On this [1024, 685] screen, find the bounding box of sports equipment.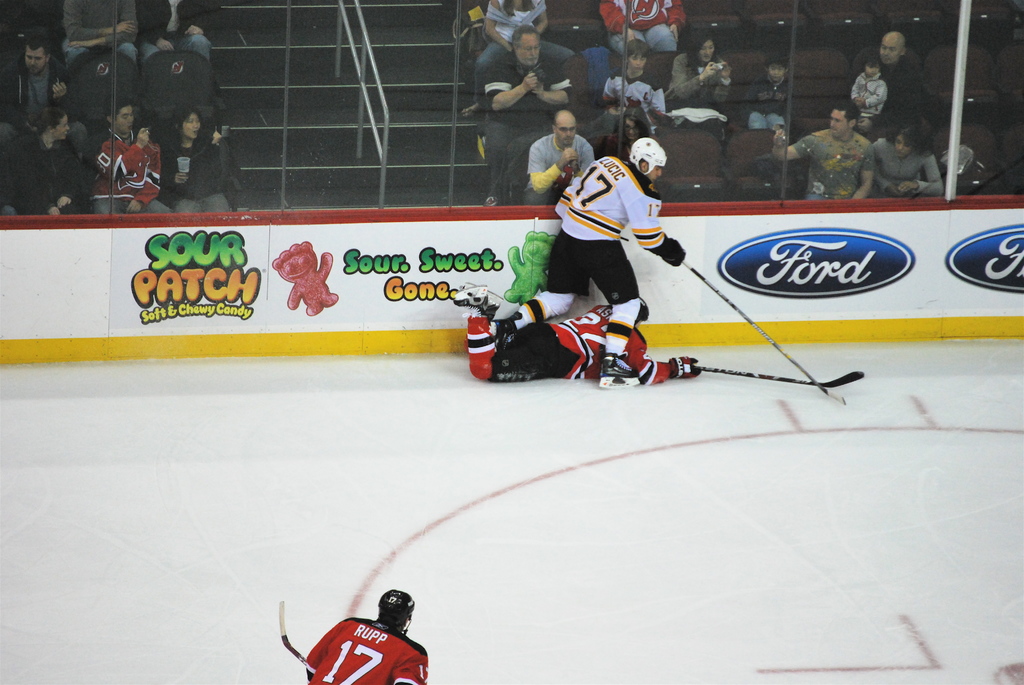
Bounding box: Rect(601, 352, 641, 387).
